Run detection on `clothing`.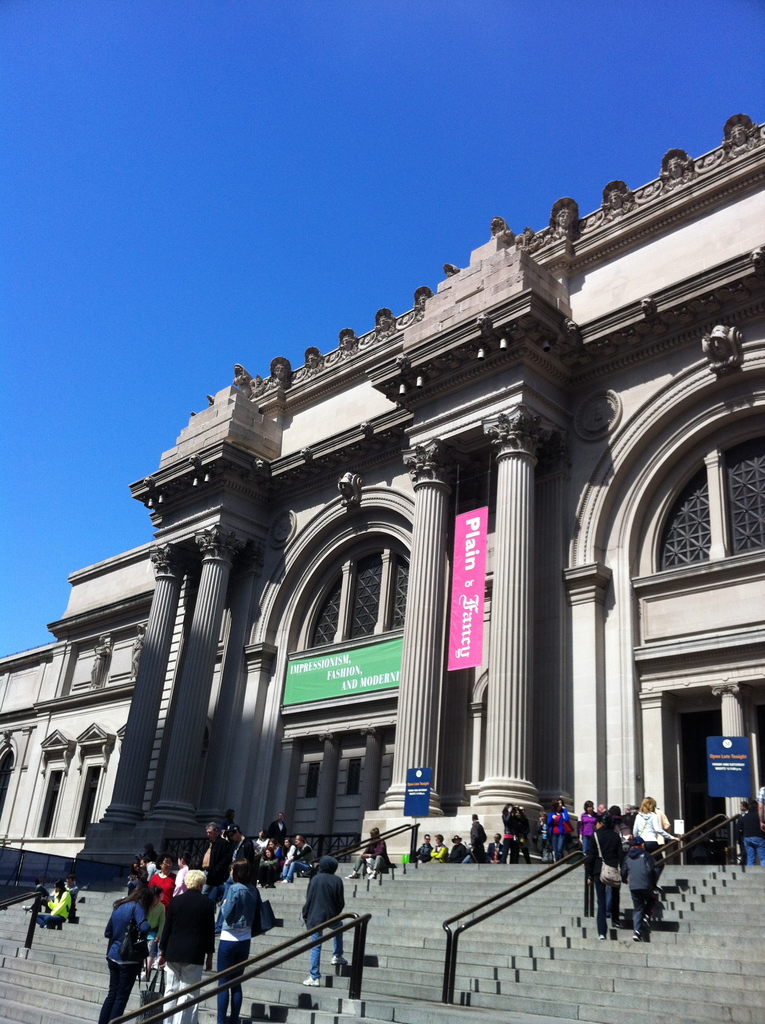
Result: bbox=(211, 874, 258, 1021).
